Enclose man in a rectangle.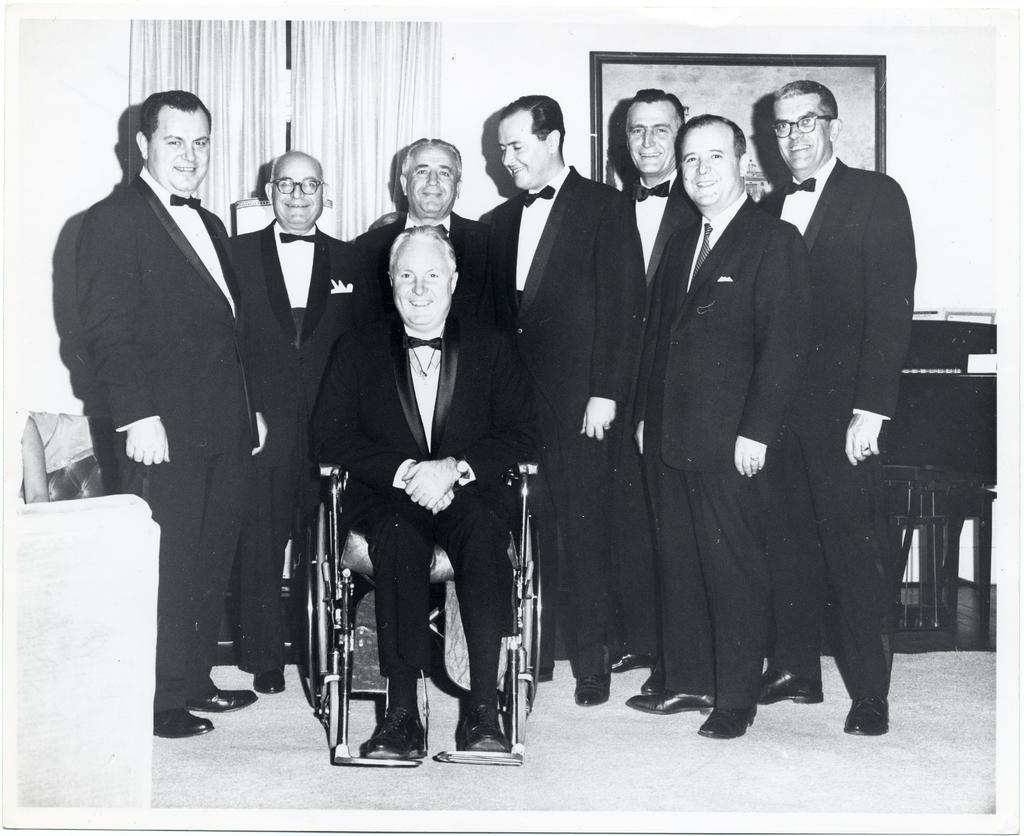
select_region(306, 186, 525, 786).
